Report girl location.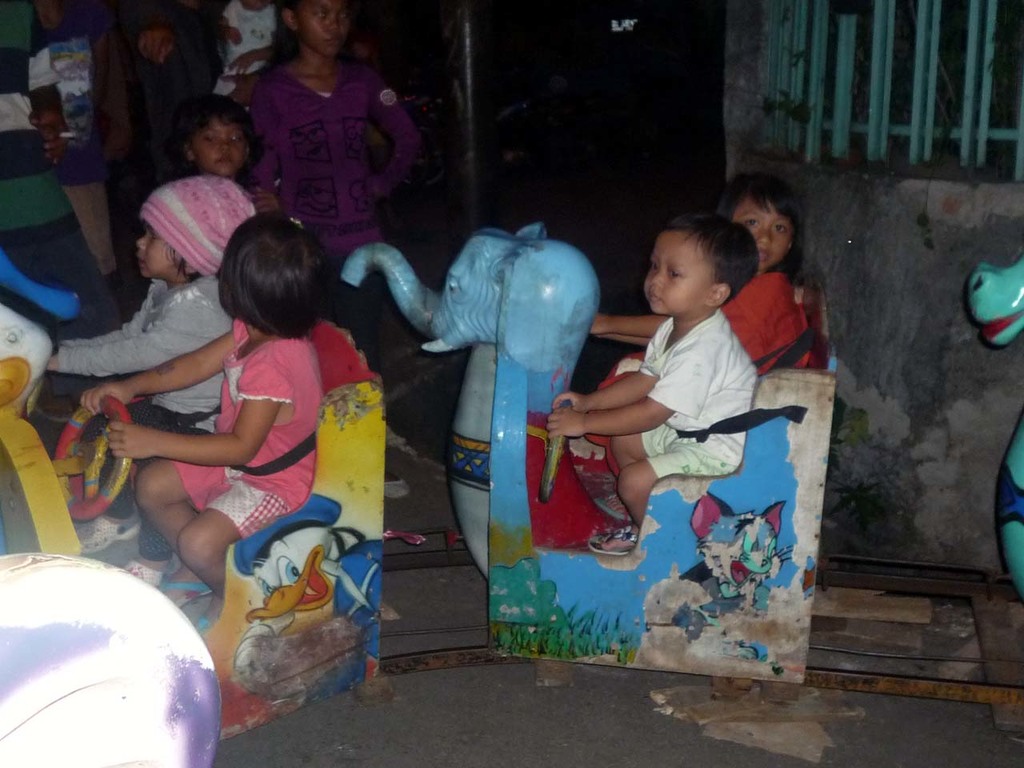
Report: region(107, 105, 256, 318).
